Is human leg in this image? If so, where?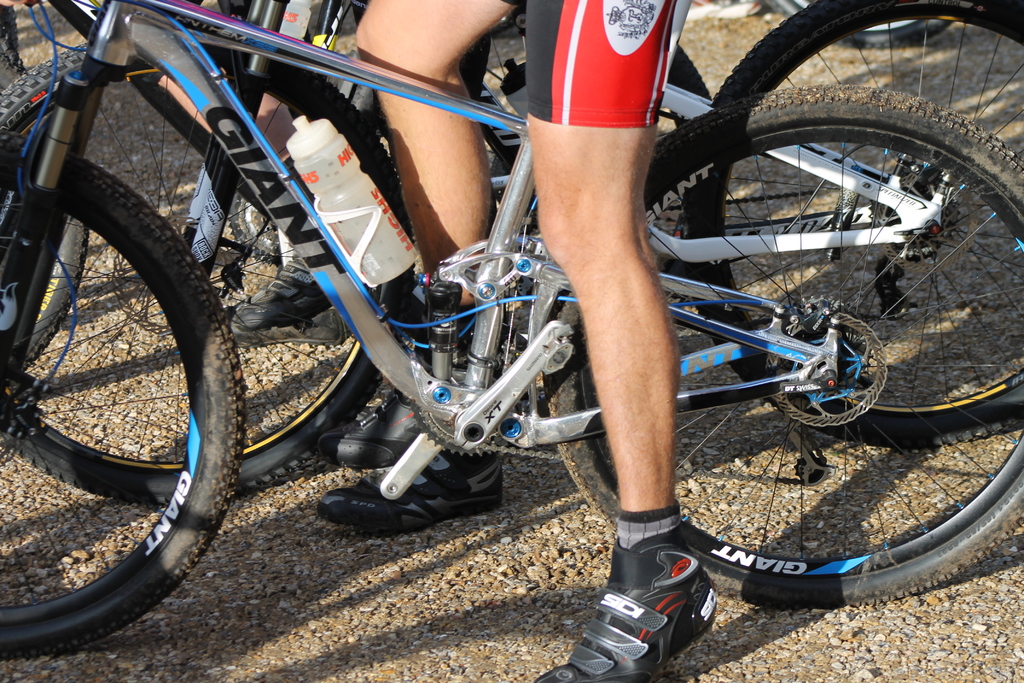
Yes, at 328:317:413:473.
